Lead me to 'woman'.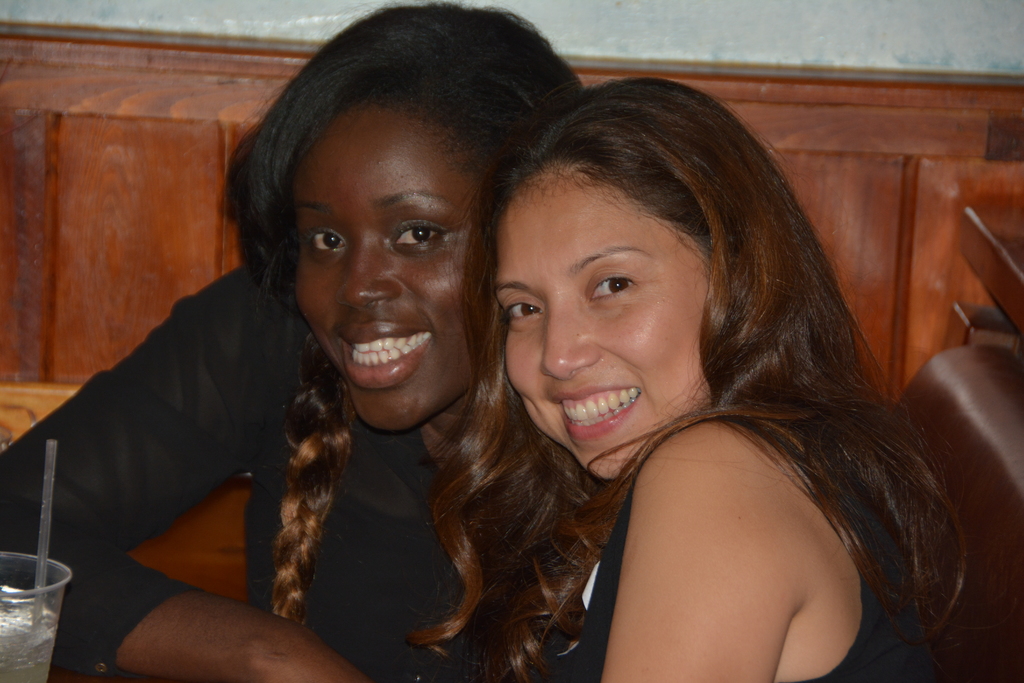
Lead to pyautogui.locateOnScreen(406, 76, 966, 682).
